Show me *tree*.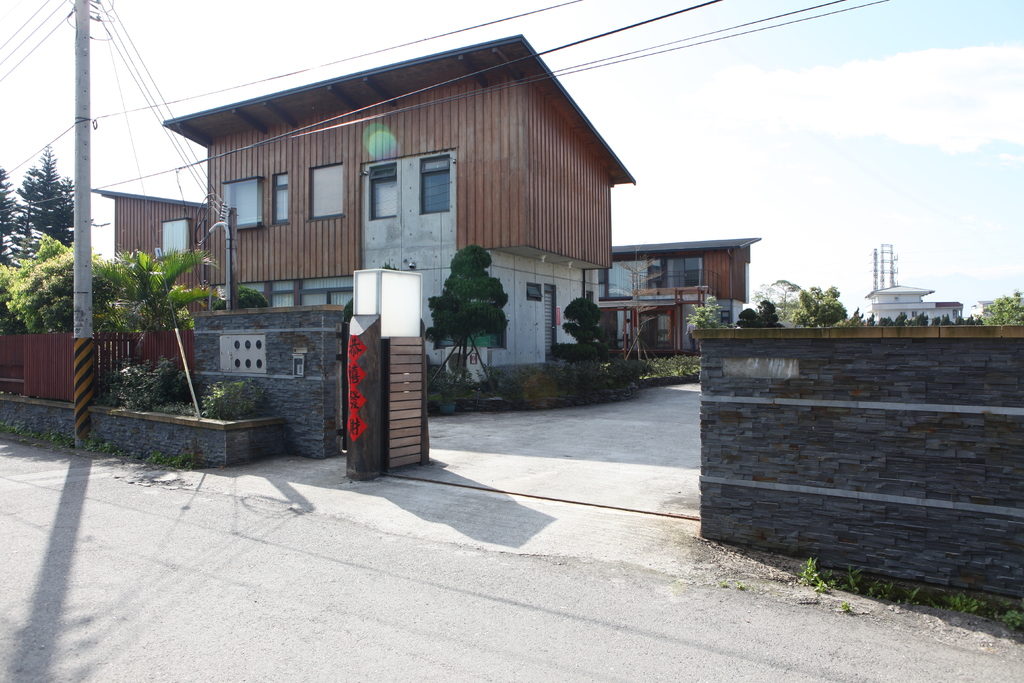
*tree* is here: region(769, 279, 799, 318).
